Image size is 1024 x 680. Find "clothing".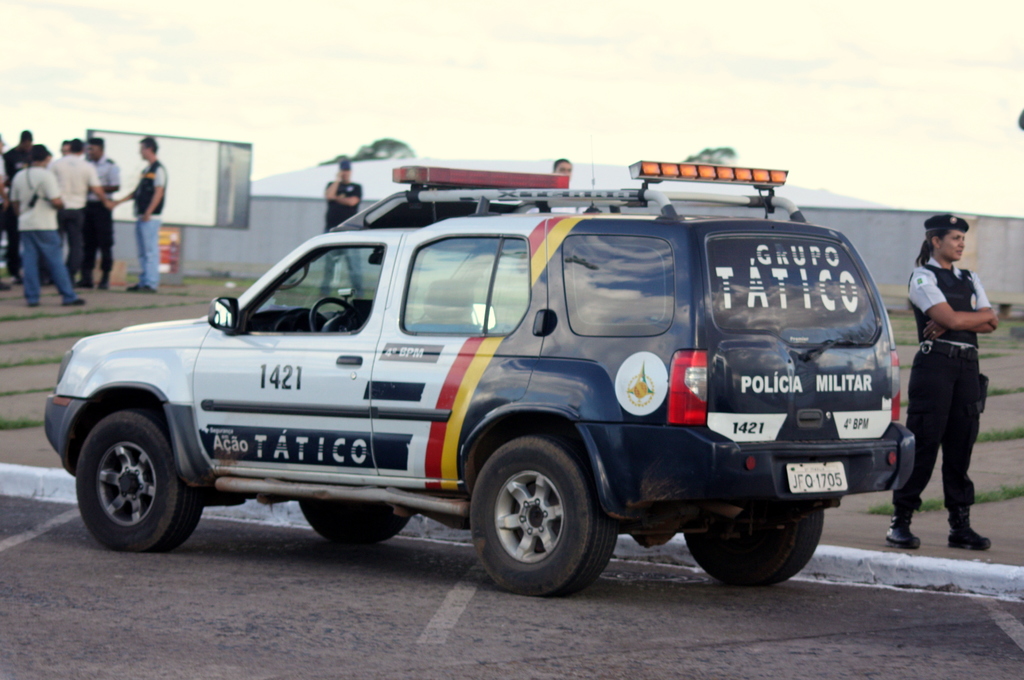
BBox(323, 177, 362, 293).
